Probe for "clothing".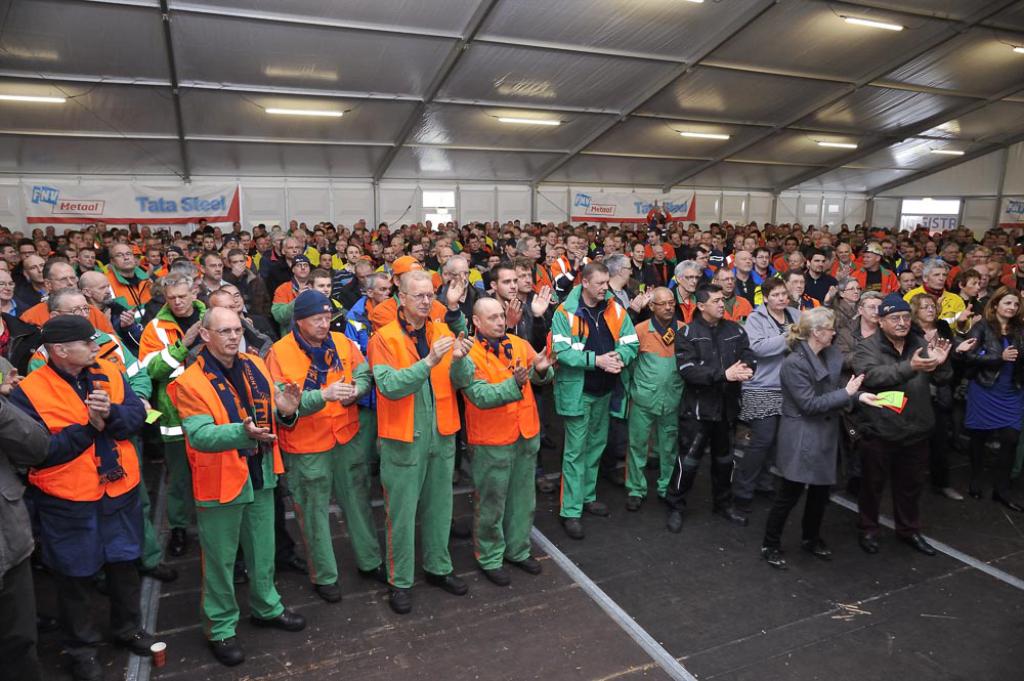
Probe result: <box>271,281,309,338</box>.
